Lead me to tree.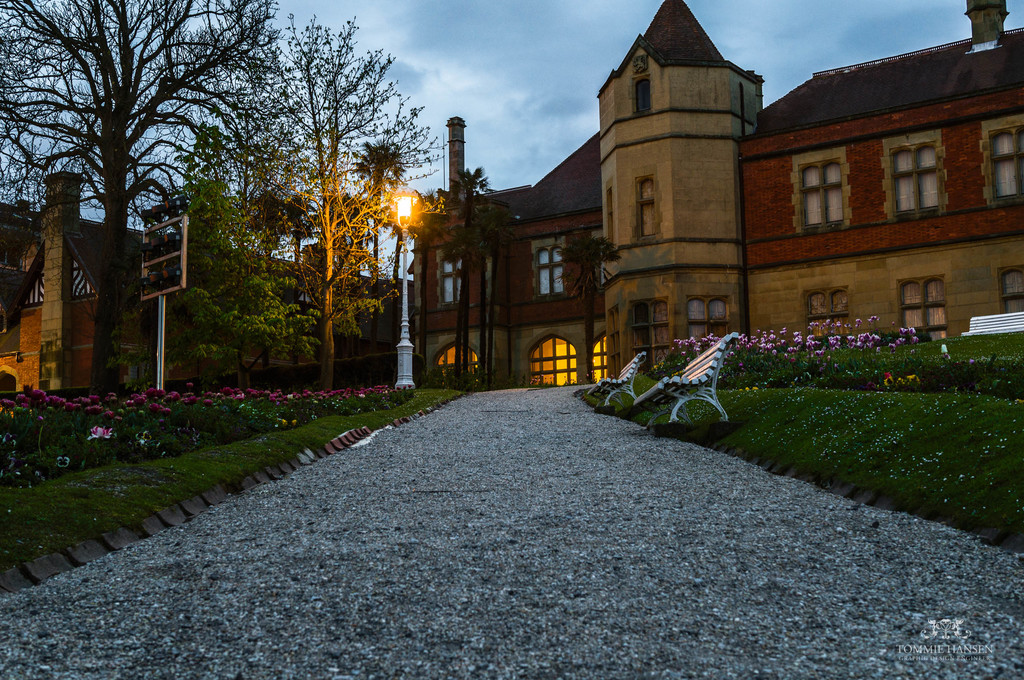
Lead to crop(33, 13, 297, 423).
